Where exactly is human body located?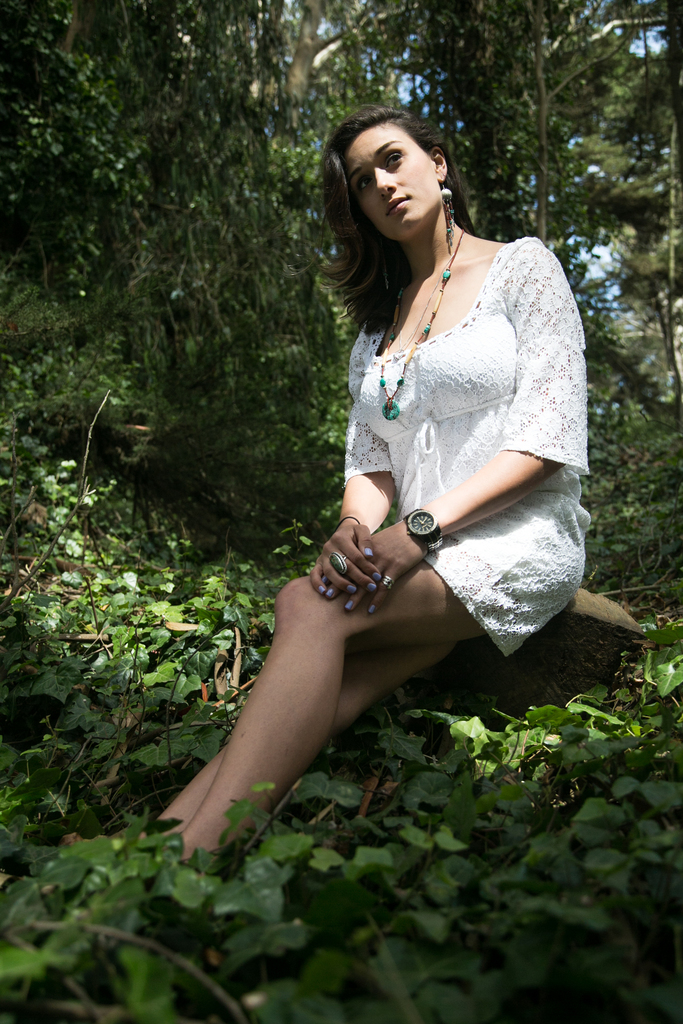
Its bounding box is <region>56, 95, 589, 872</region>.
